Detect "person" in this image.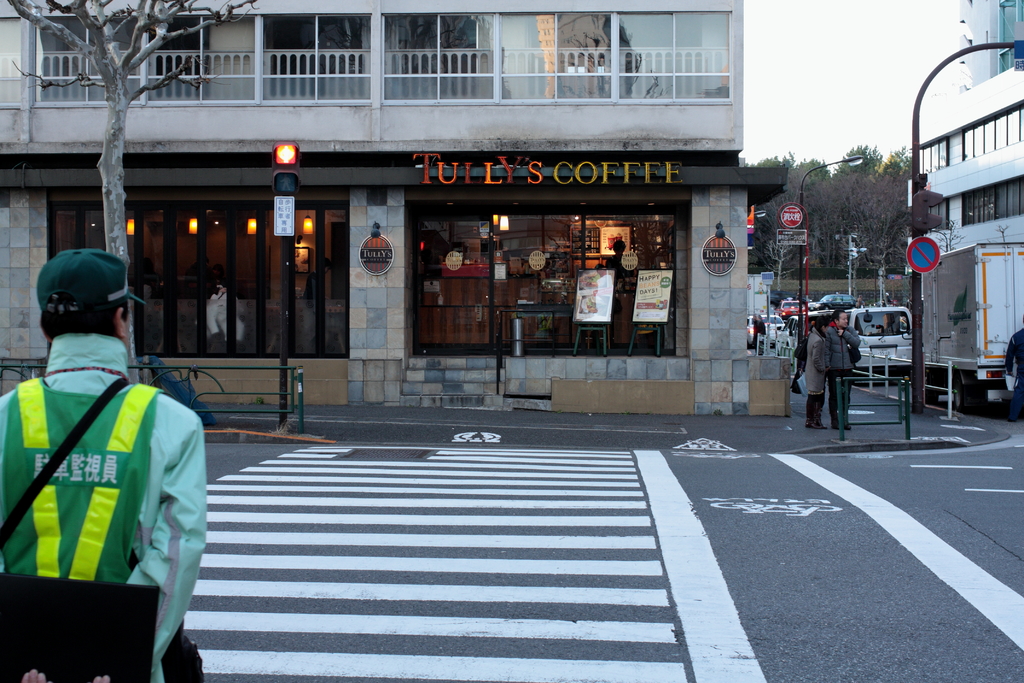
Detection: <region>607, 240, 637, 280</region>.
